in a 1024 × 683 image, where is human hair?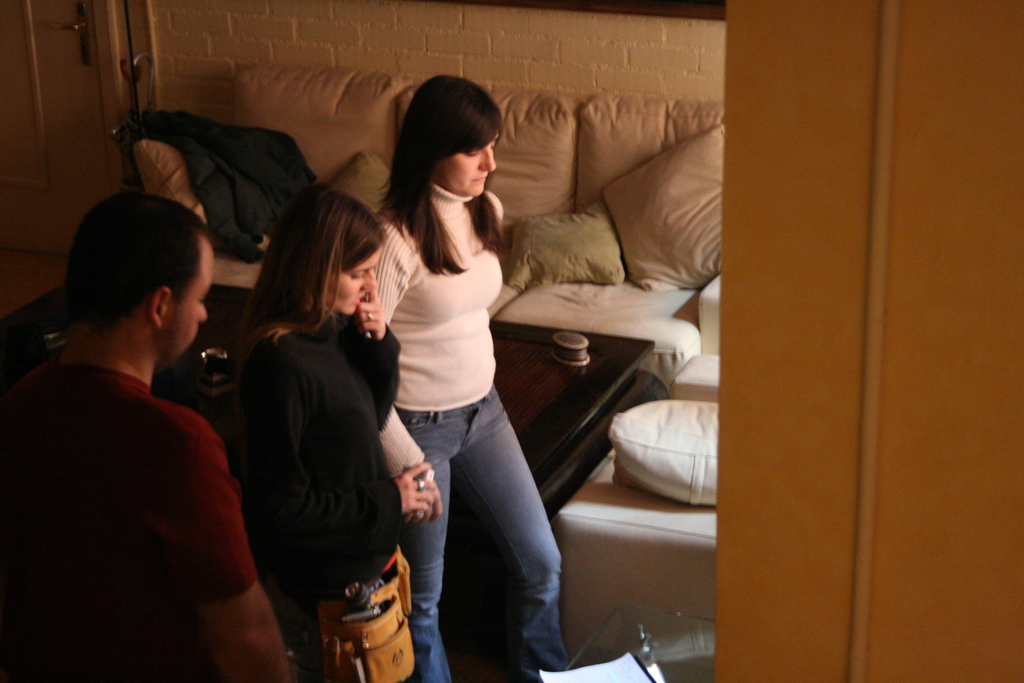
<region>230, 183, 387, 396</region>.
